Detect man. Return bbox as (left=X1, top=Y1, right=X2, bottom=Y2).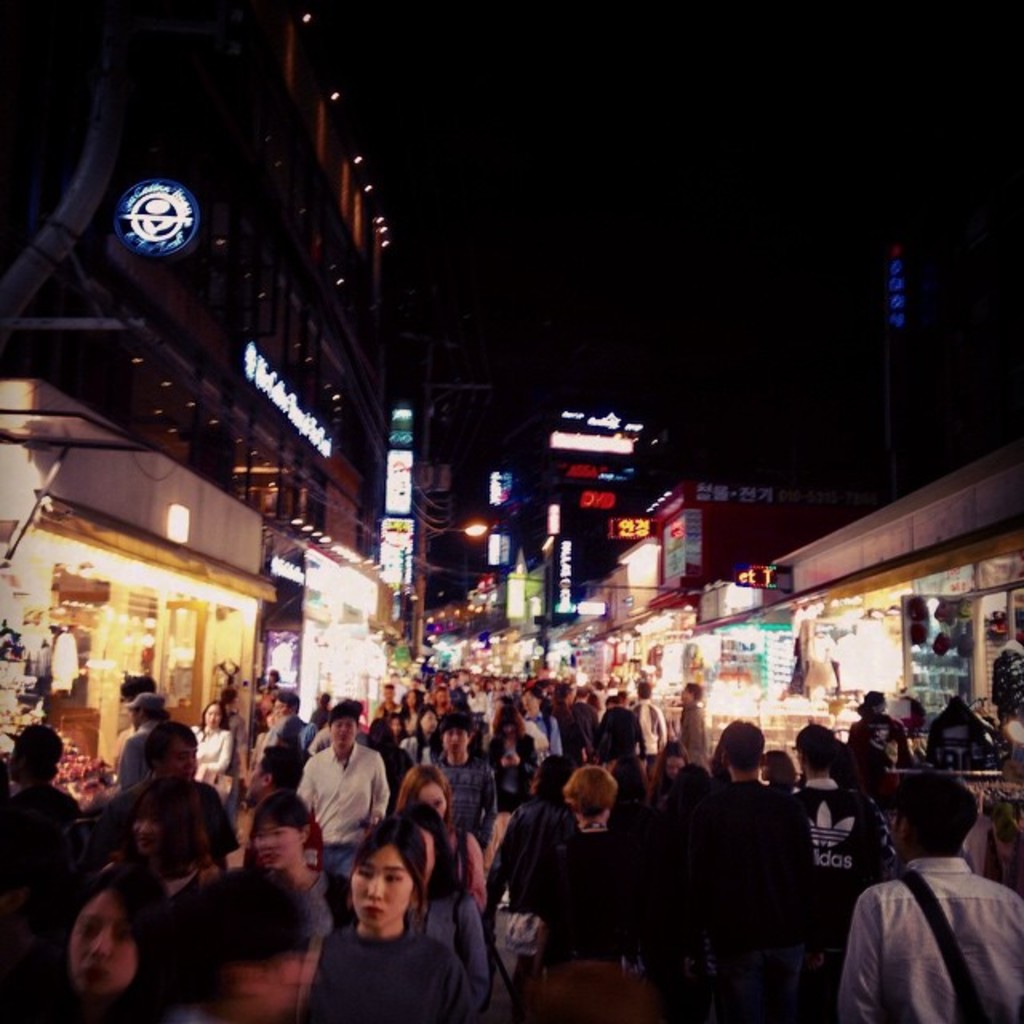
(left=632, top=685, right=667, bottom=782).
